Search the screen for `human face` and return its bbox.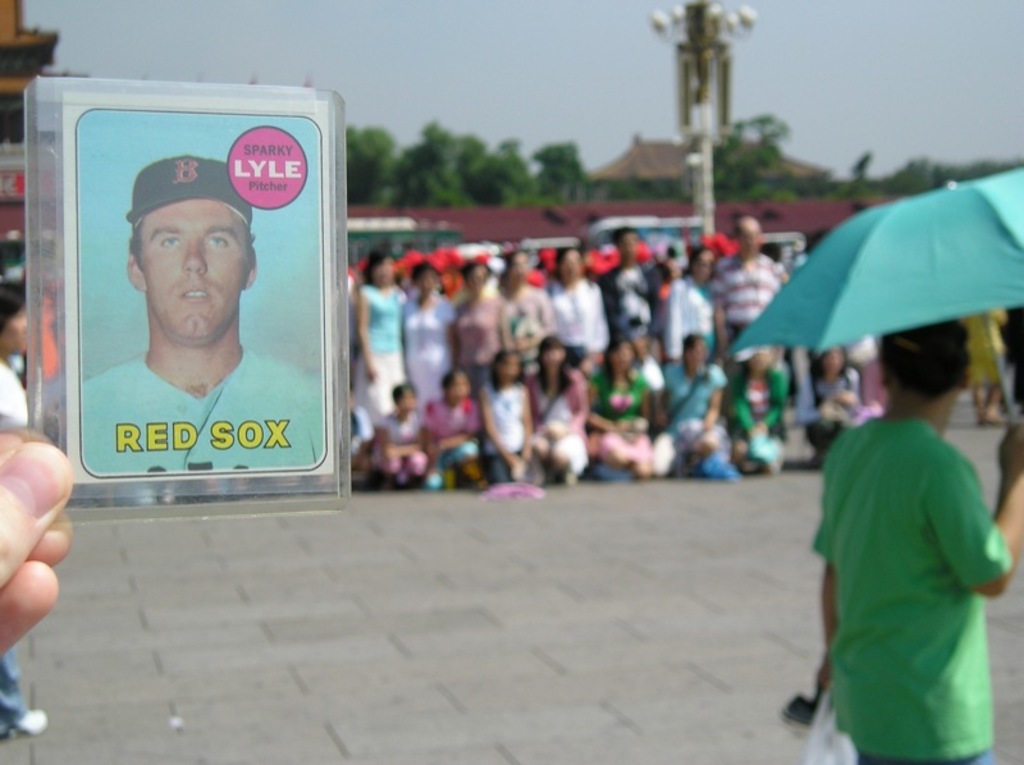
Found: l=503, t=356, r=521, b=374.
